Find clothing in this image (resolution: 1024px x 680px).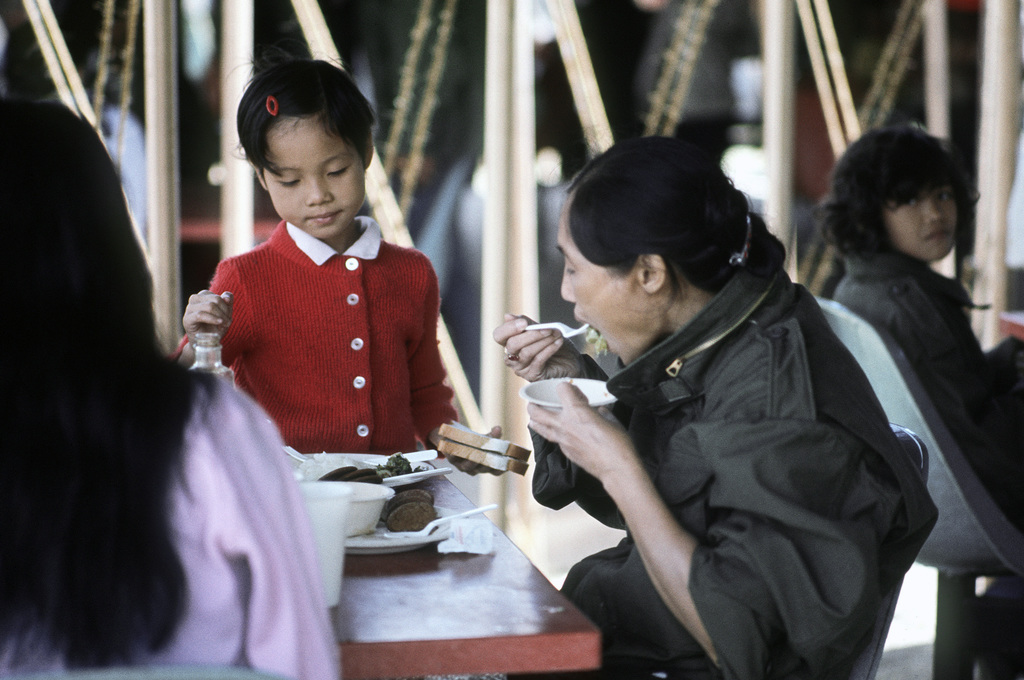
[left=832, top=233, right=1022, bottom=528].
